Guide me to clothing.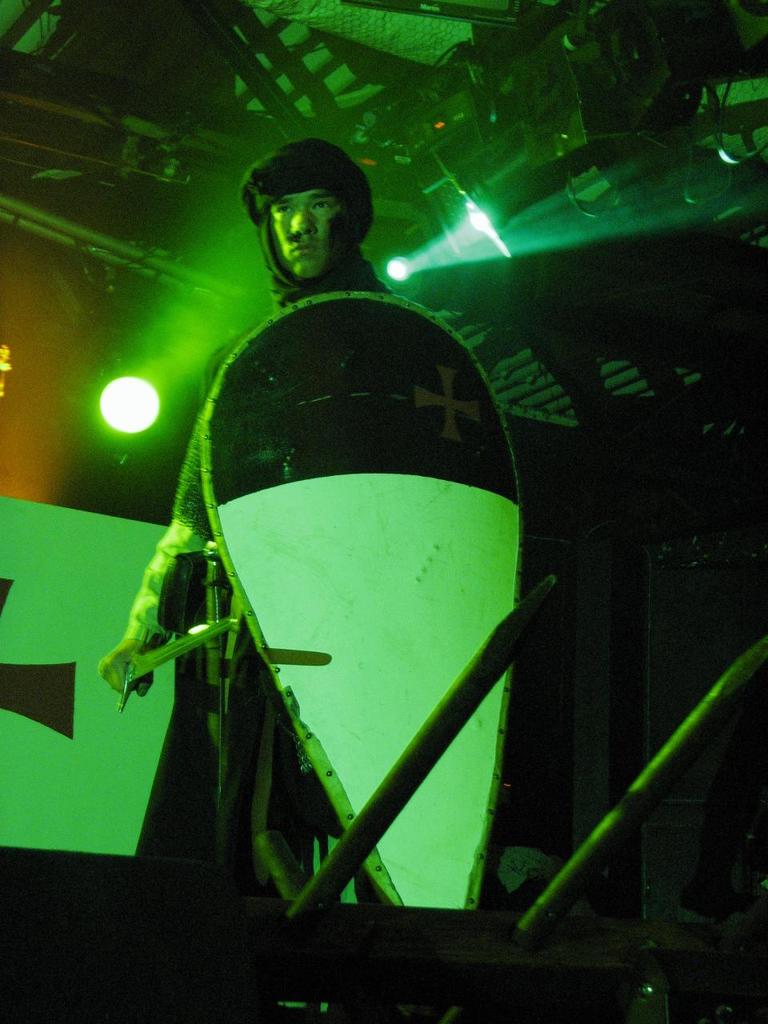
Guidance: locate(145, 173, 531, 957).
